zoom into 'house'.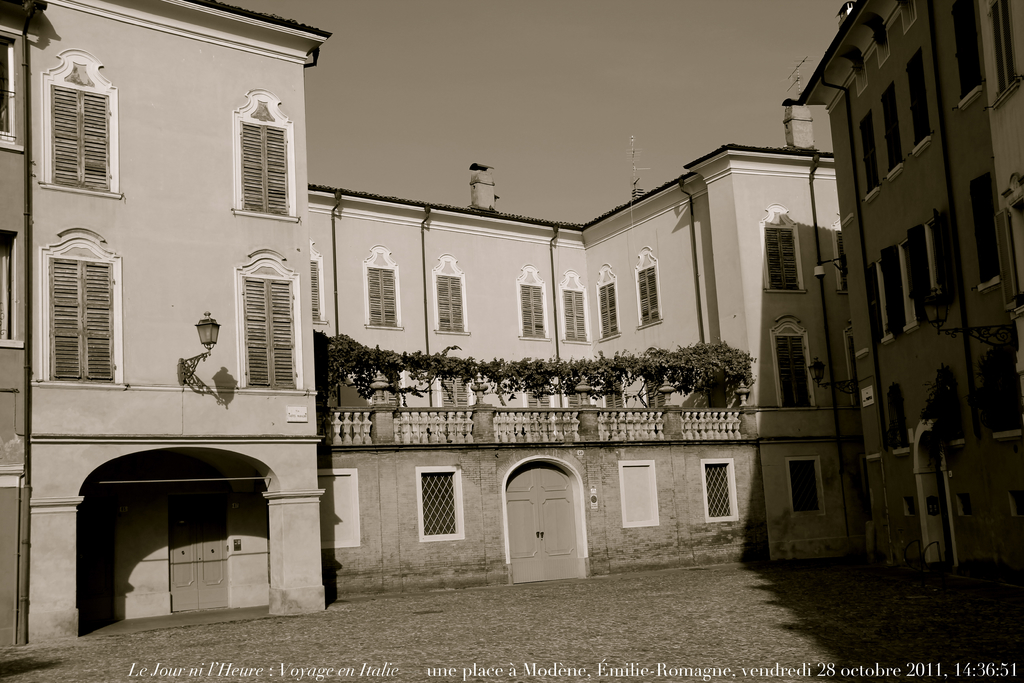
Zoom target: 797/0/1023/568.
